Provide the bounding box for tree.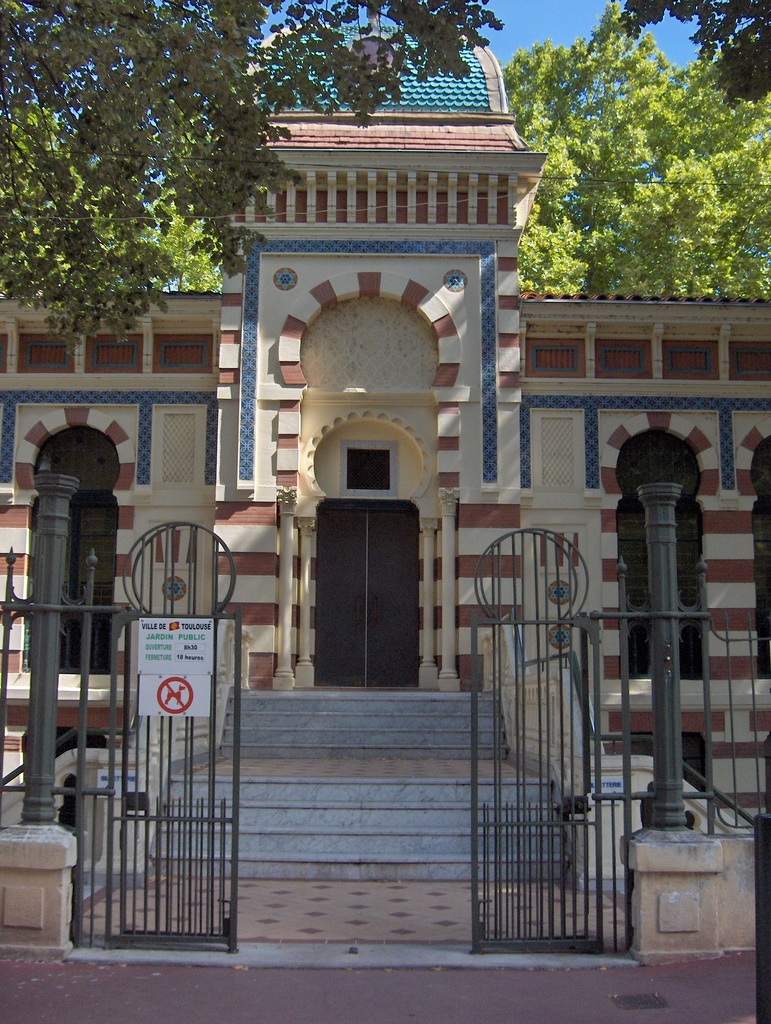
[left=638, top=0, right=770, bottom=102].
